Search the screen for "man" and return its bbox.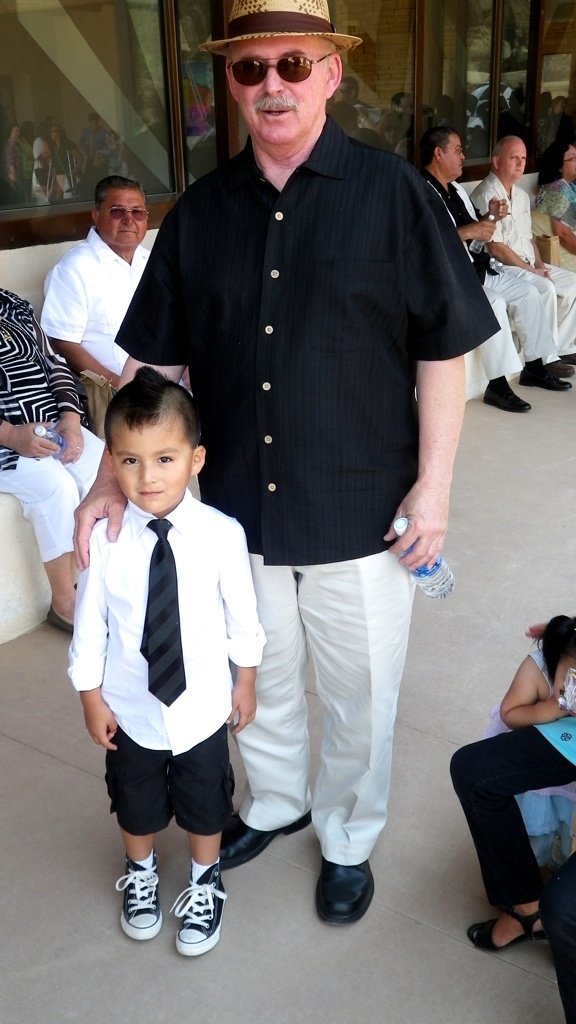
Found: (left=426, top=126, right=569, bottom=414).
